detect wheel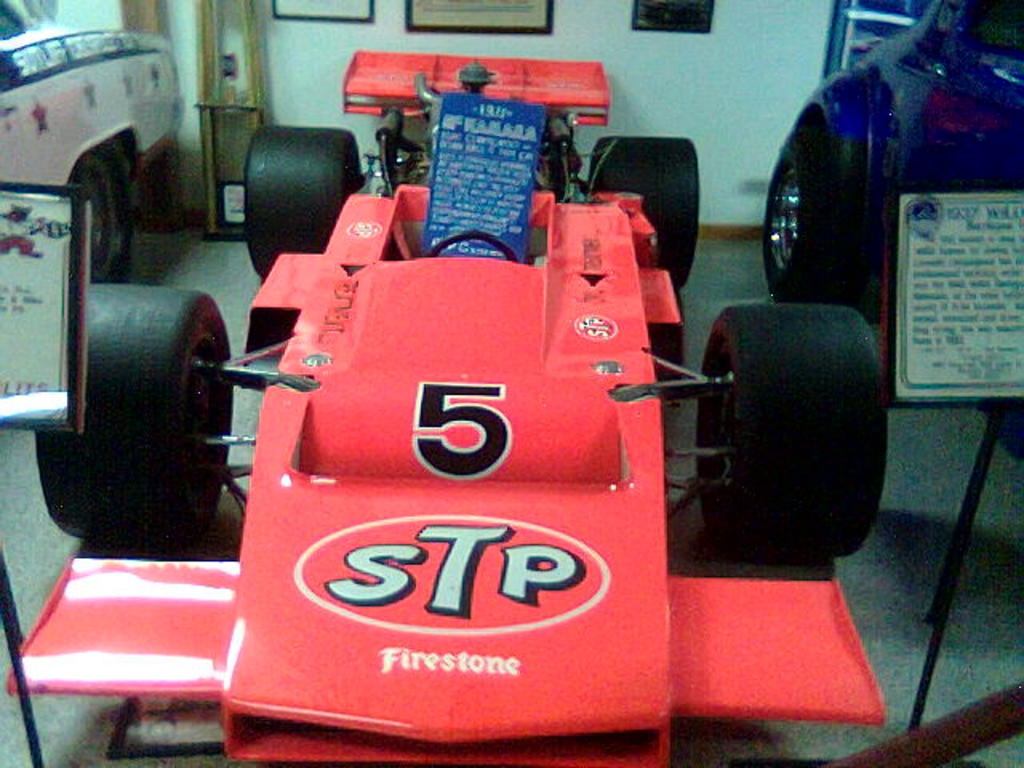
rect(592, 138, 699, 288)
